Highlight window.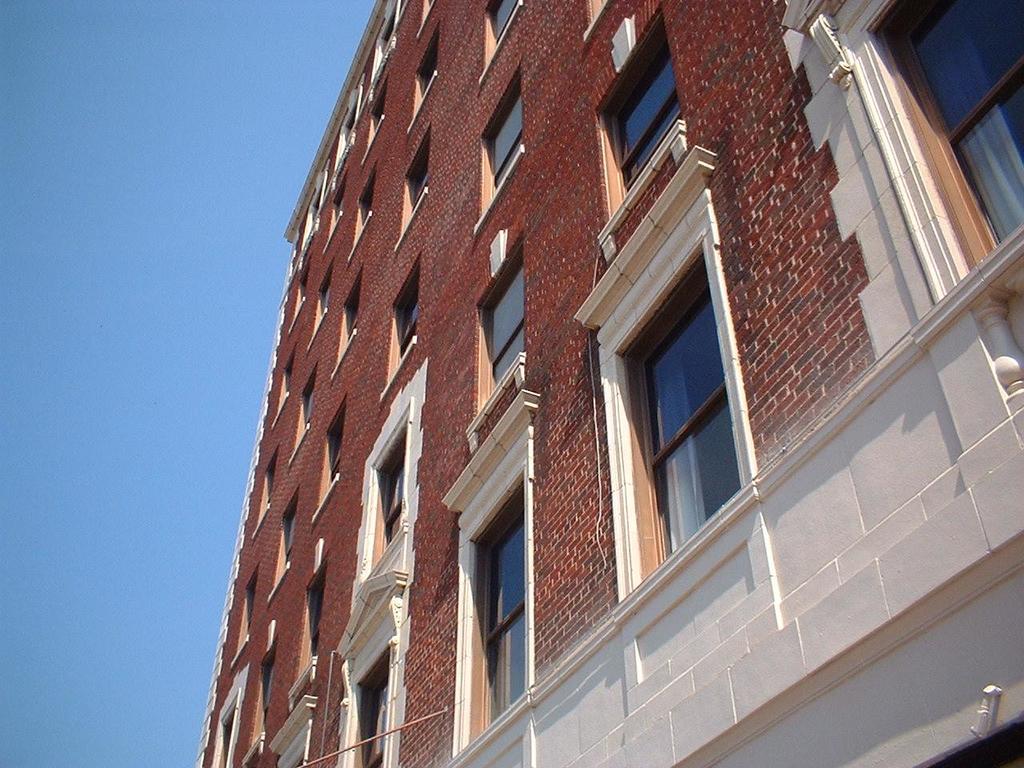
Highlighted region: bbox(646, 282, 726, 554).
